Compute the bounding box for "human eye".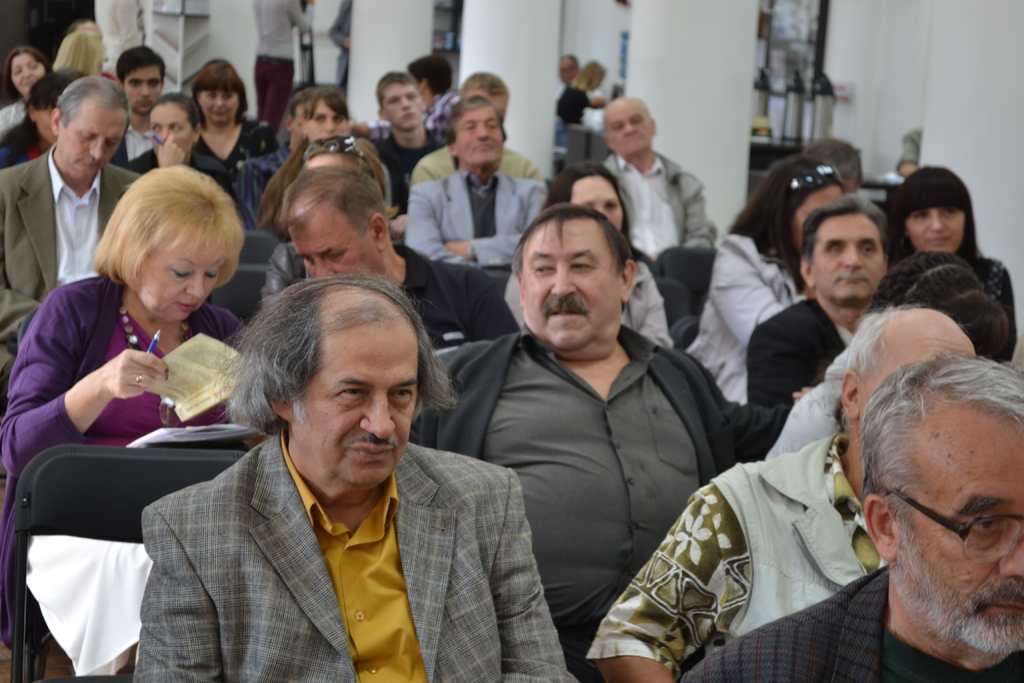
box(225, 95, 232, 99).
